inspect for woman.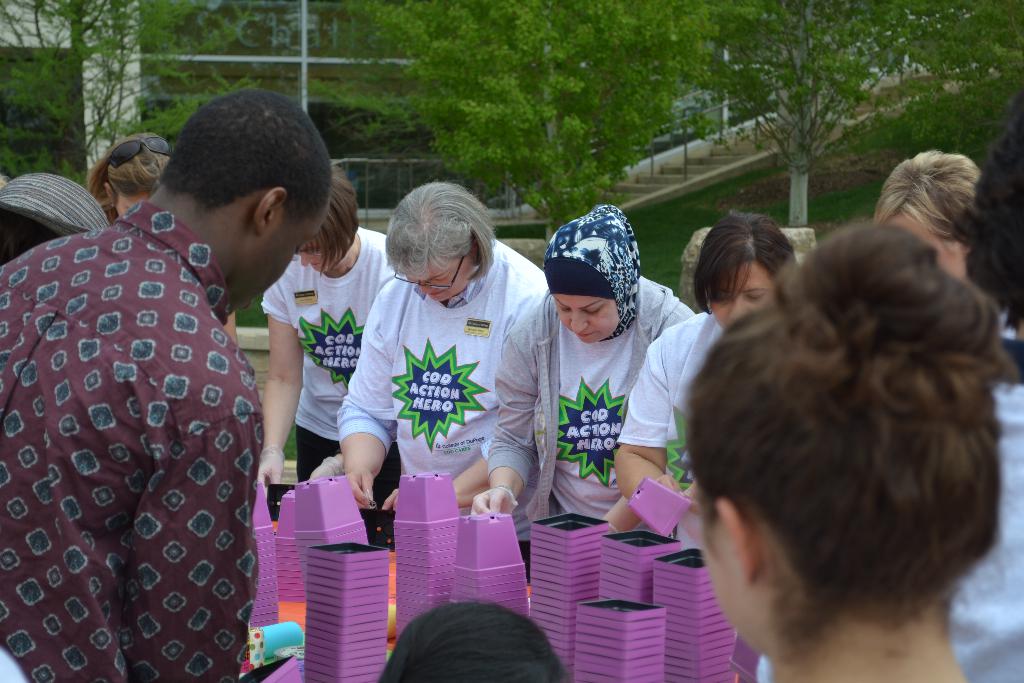
Inspection: 255, 165, 403, 509.
